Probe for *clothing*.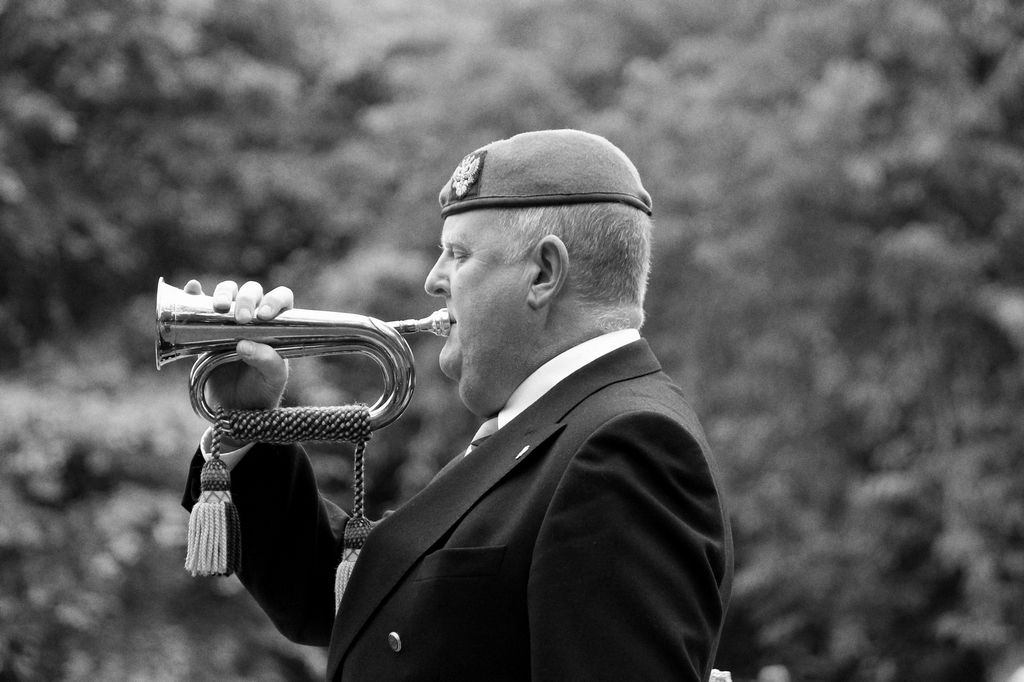
Probe result: [244,155,741,681].
